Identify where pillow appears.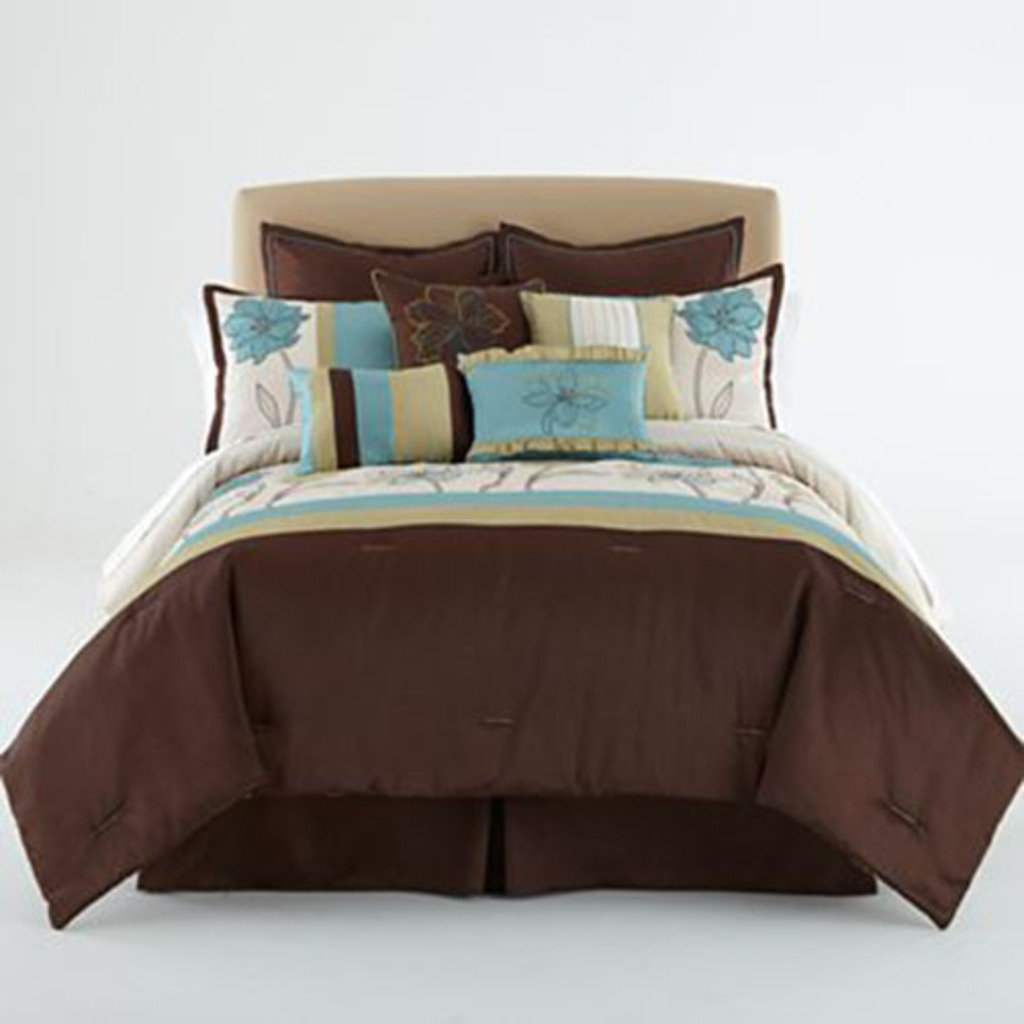
Appears at 288:358:466:476.
